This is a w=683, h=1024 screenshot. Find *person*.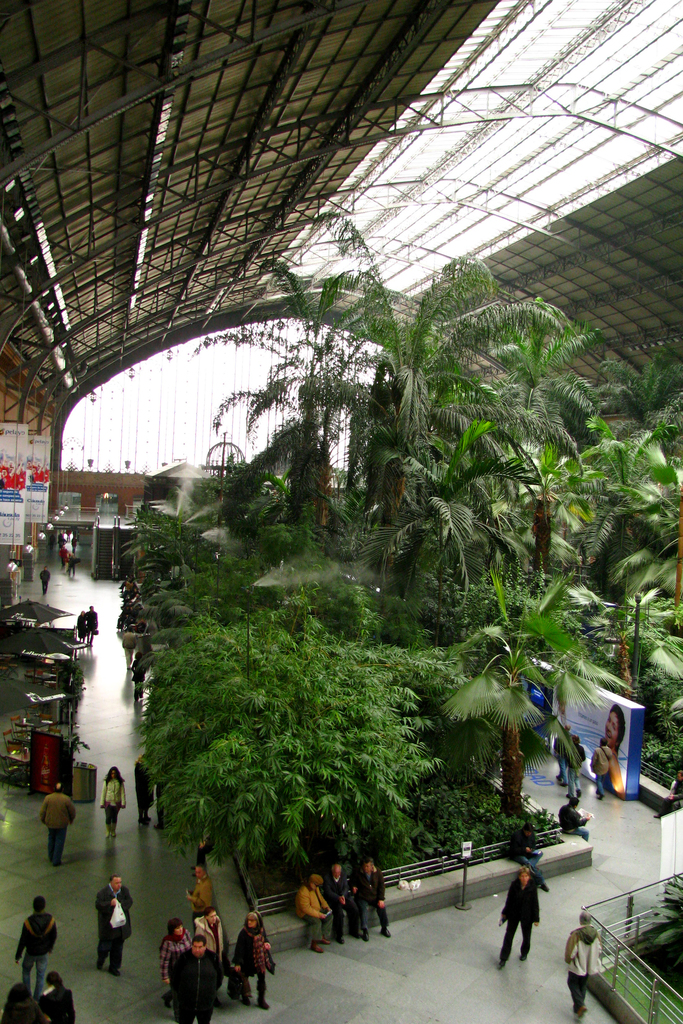
Bounding box: locate(95, 876, 133, 977).
